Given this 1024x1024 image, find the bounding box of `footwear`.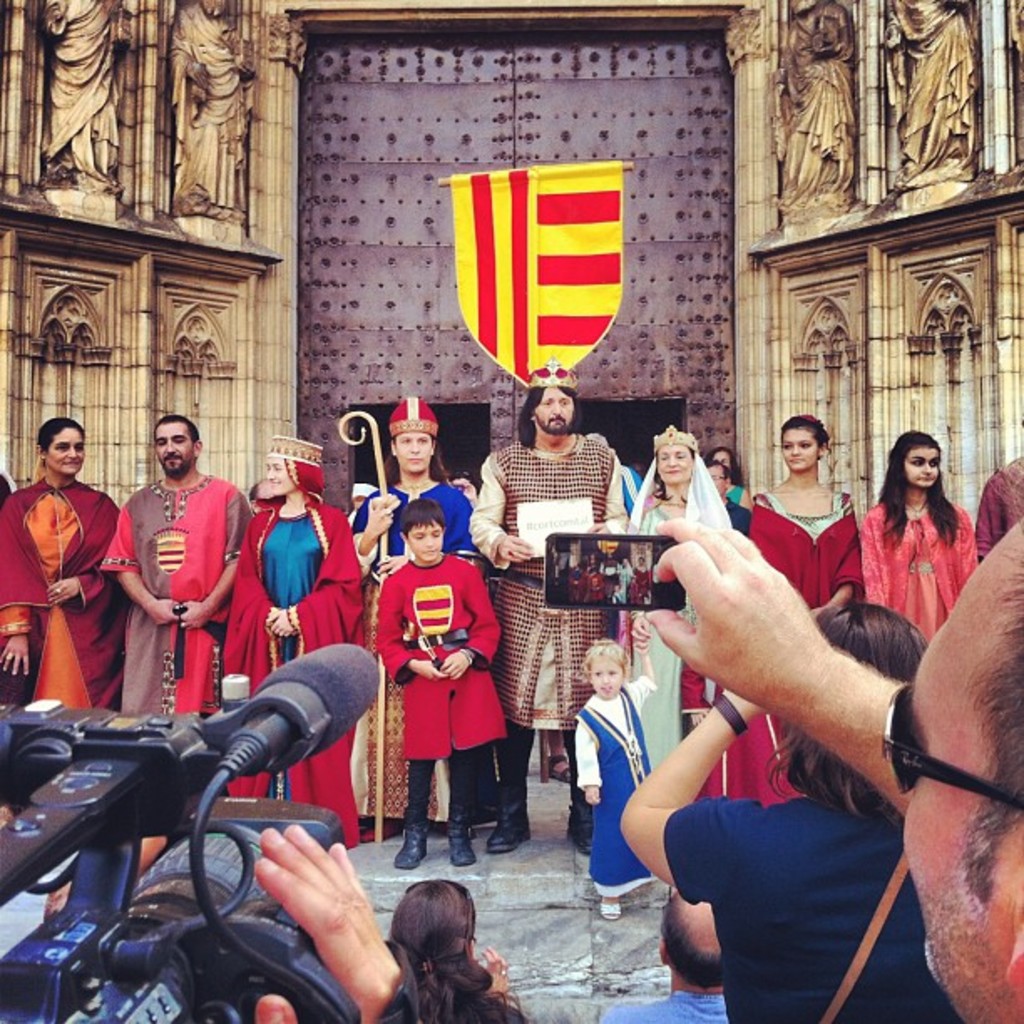
select_region(390, 810, 428, 870).
